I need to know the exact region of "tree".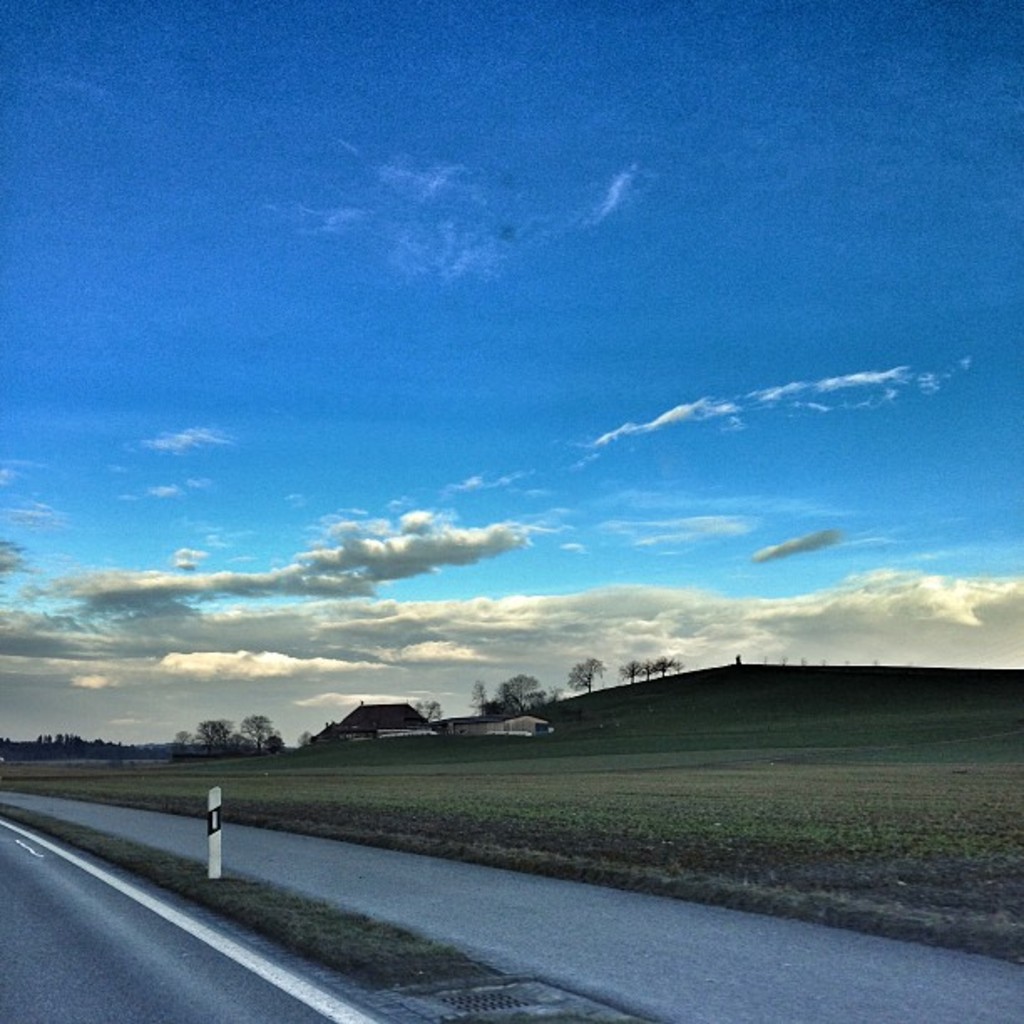
Region: 566 656 604 694.
